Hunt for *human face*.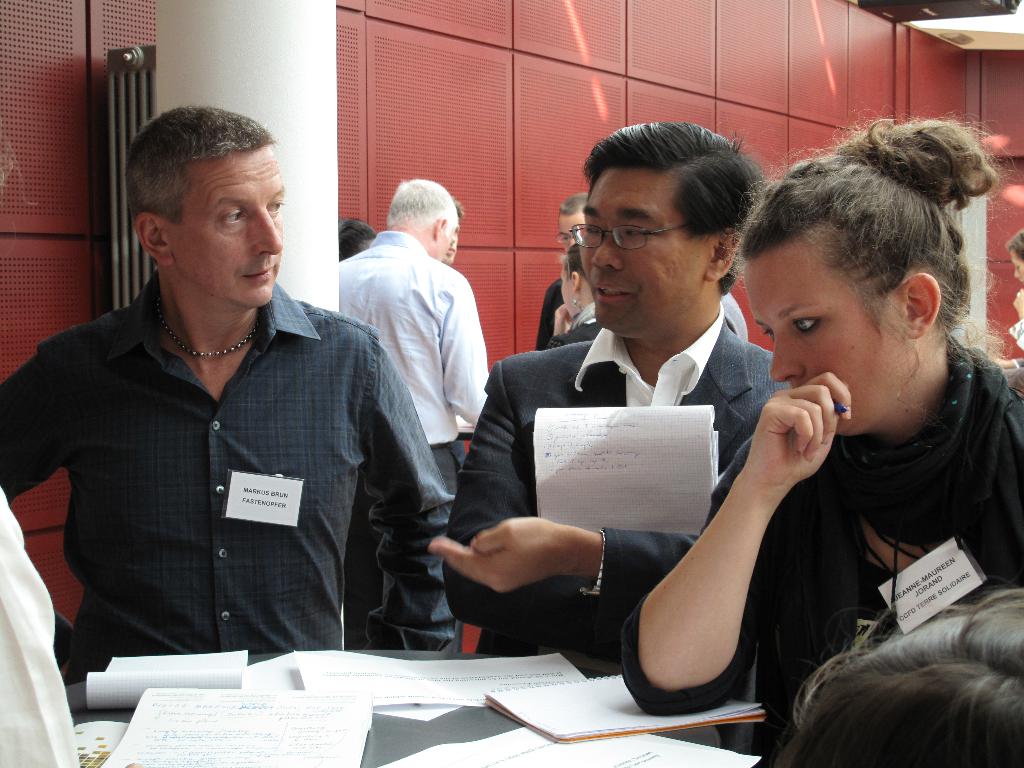
Hunted down at BBox(171, 146, 283, 303).
